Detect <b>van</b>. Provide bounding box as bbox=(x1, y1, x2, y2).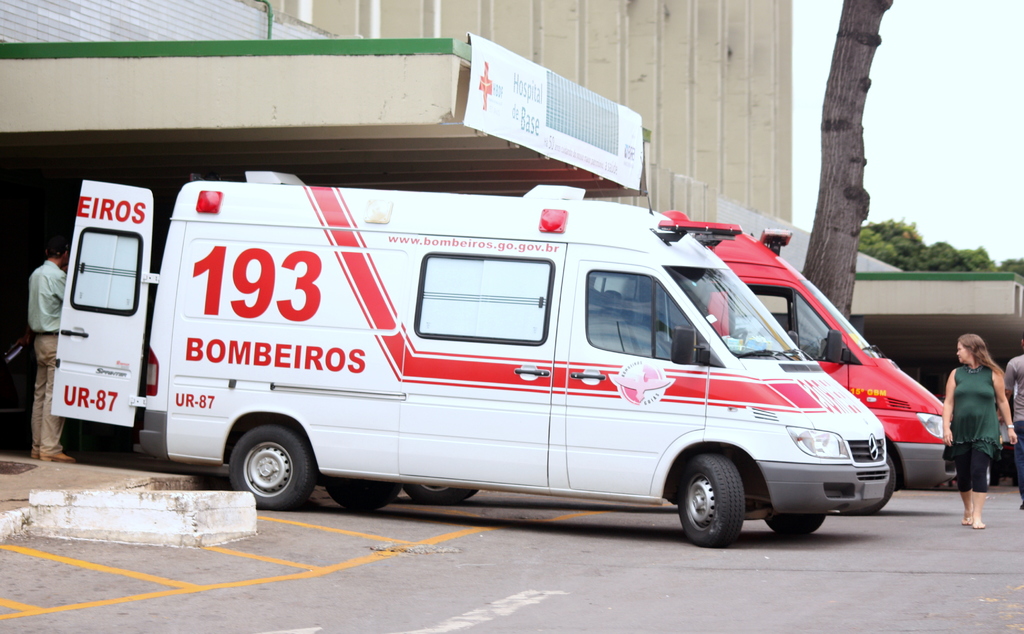
bbox=(49, 169, 893, 551).
